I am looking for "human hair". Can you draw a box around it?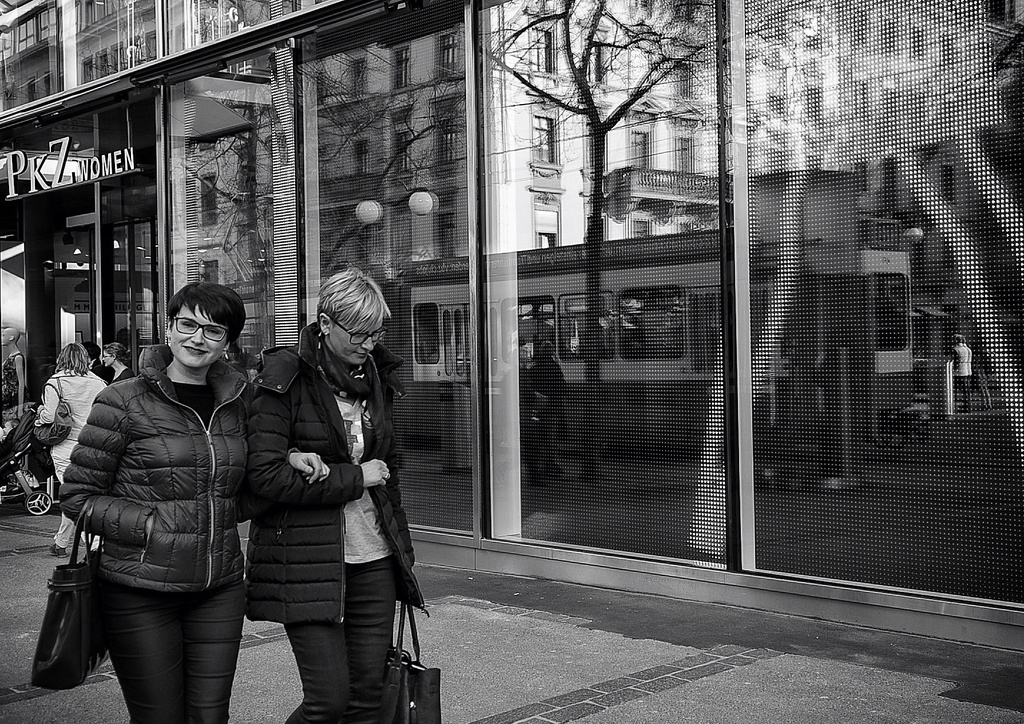
Sure, the bounding box is <box>317,266,392,332</box>.
